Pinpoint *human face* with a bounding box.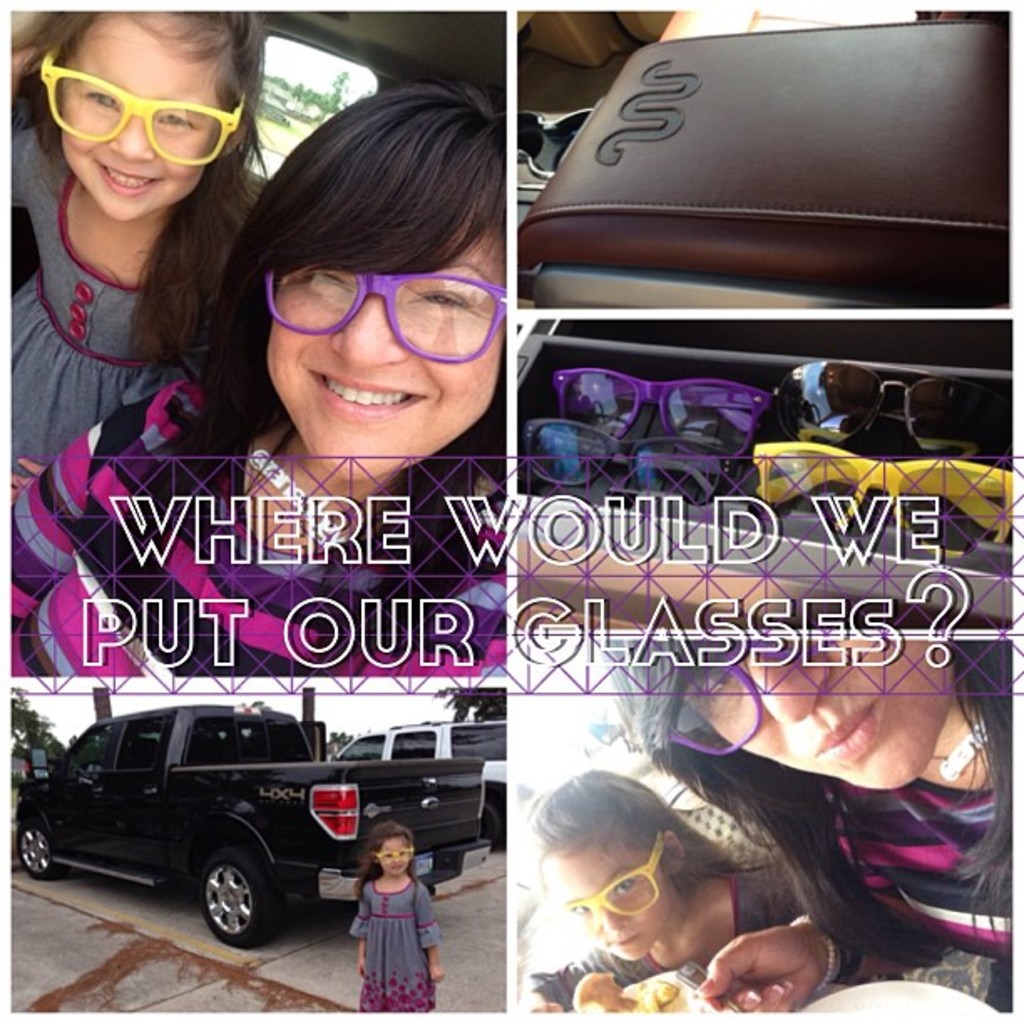
545:835:676:957.
